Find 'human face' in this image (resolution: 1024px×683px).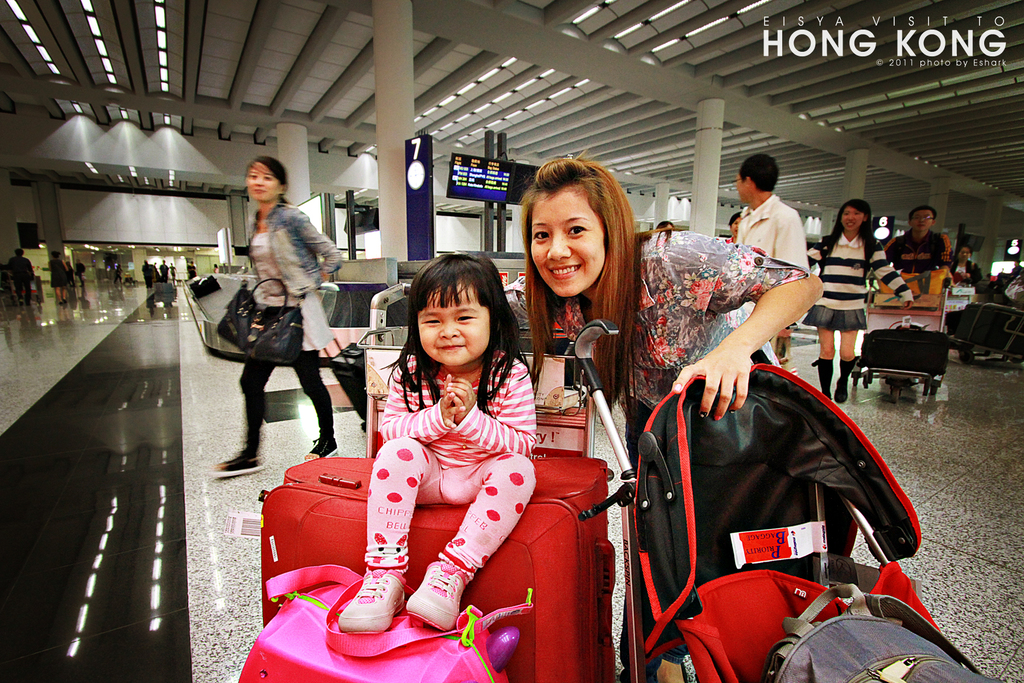
(840,210,863,235).
